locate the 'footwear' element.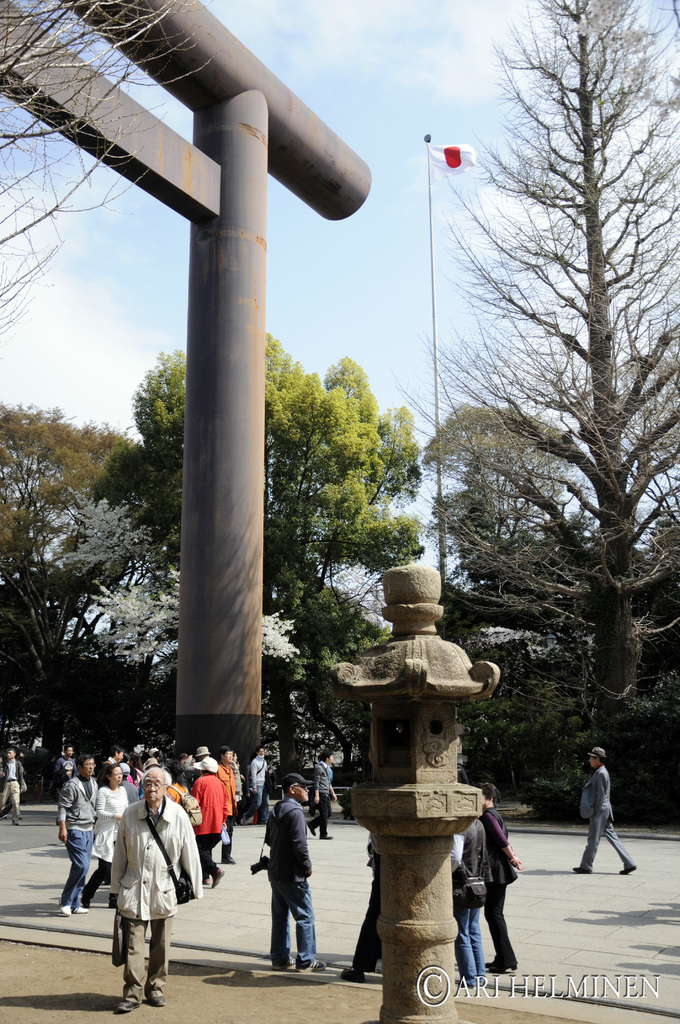
Element bbox: bbox(120, 995, 140, 1014).
